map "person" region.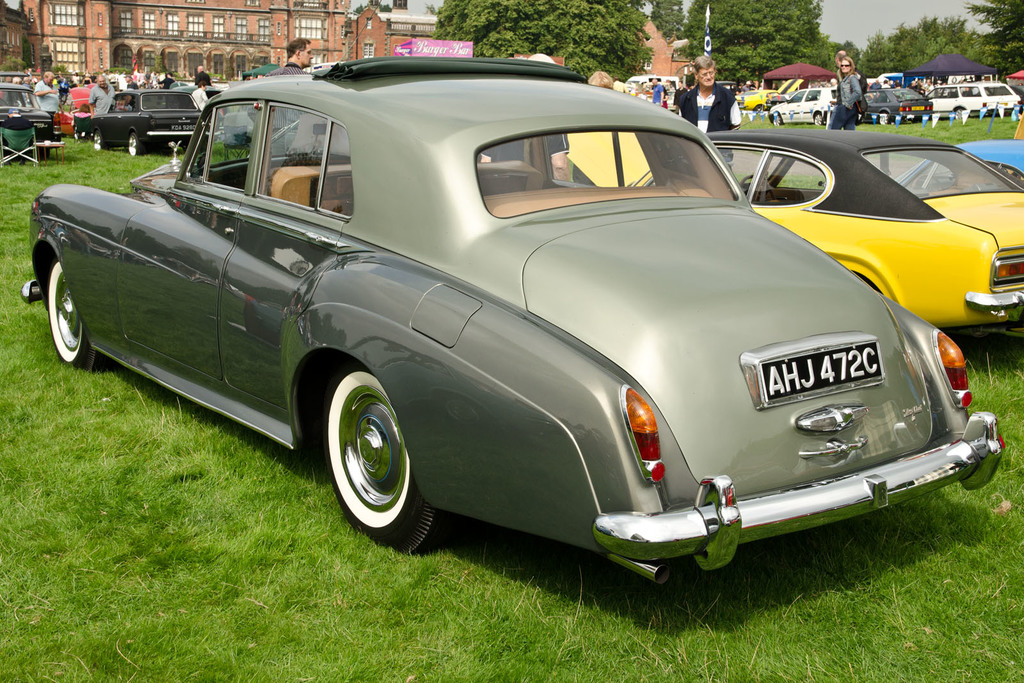
Mapped to bbox(589, 71, 615, 88).
